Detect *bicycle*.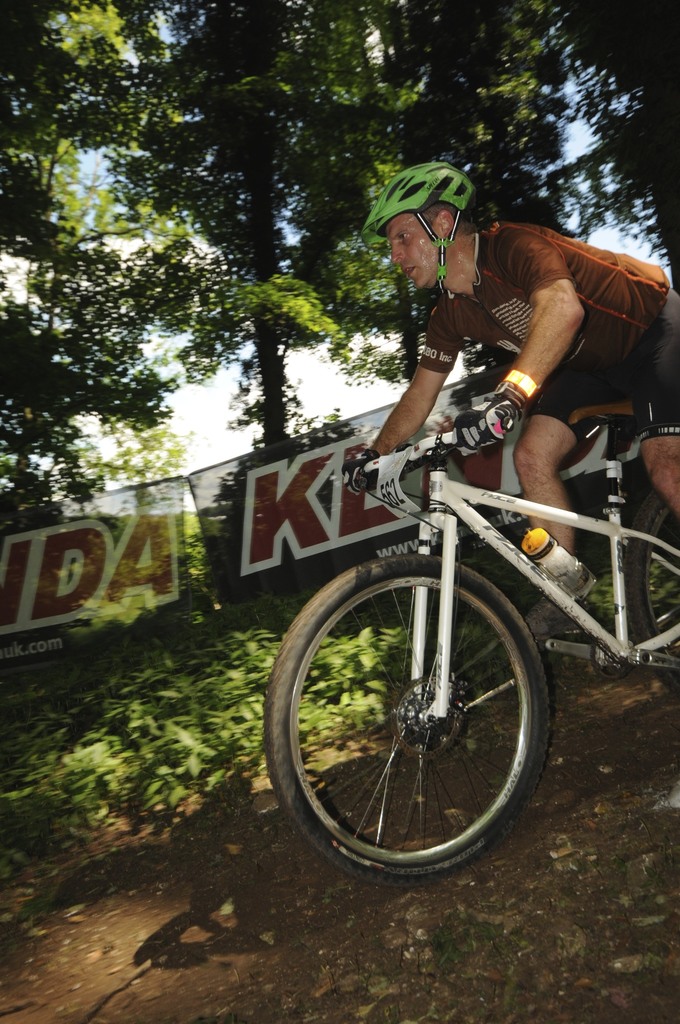
Detected at <box>232,357,671,888</box>.
